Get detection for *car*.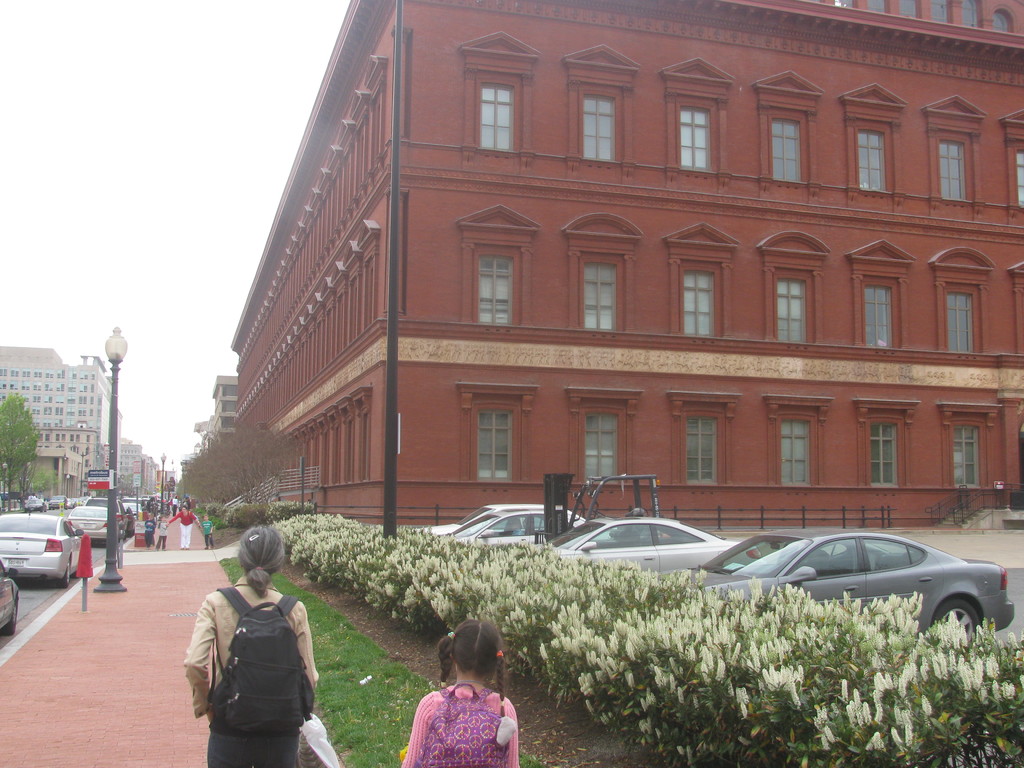
Detection: region(65, 502, 115, 540).
